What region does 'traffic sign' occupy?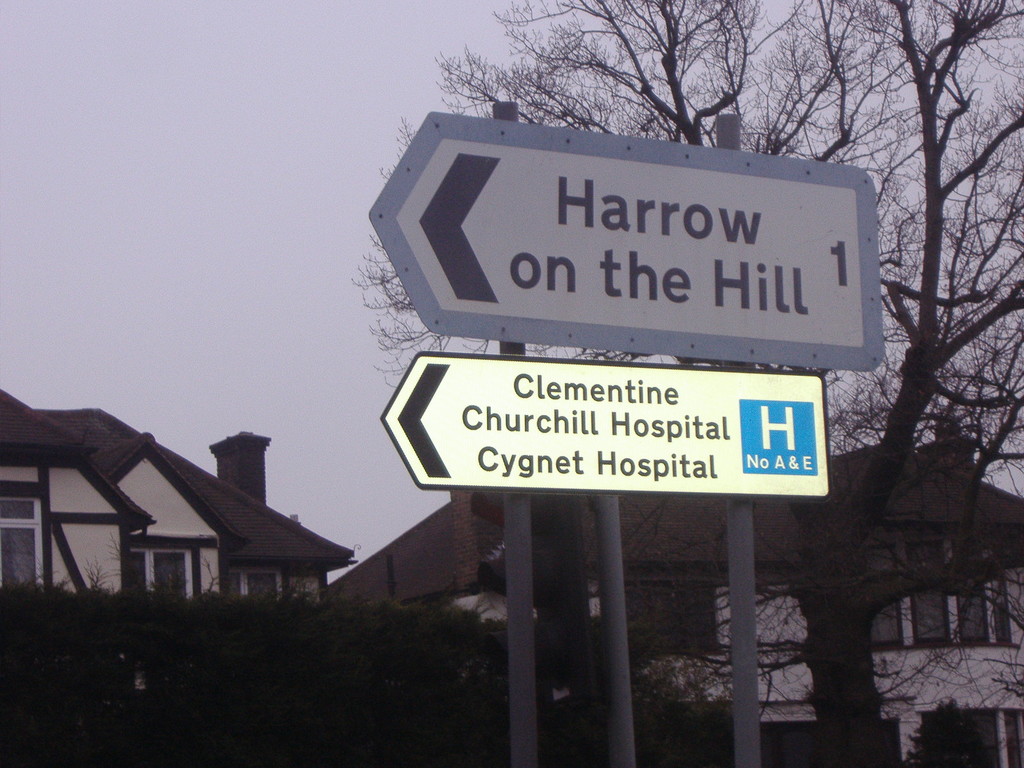
select_region(364, 111, 888, 371).
